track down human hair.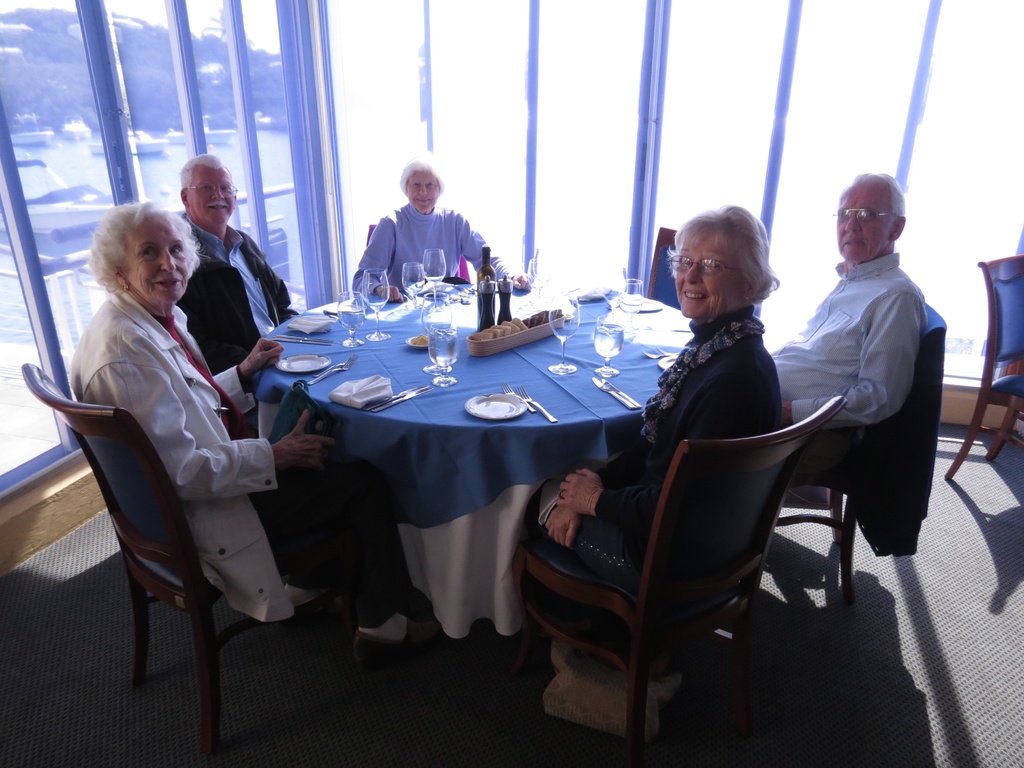
Tracked to bbox=(397, 156, 445, 188).
